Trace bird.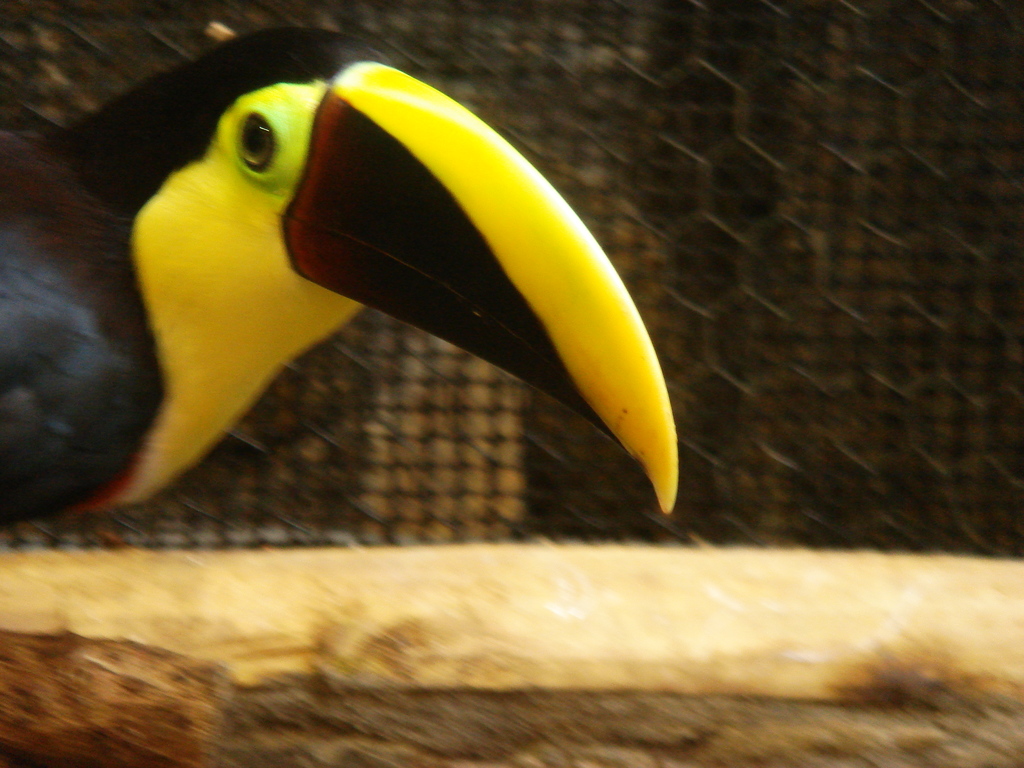
Traced to region(57, 42, 699, 564).
